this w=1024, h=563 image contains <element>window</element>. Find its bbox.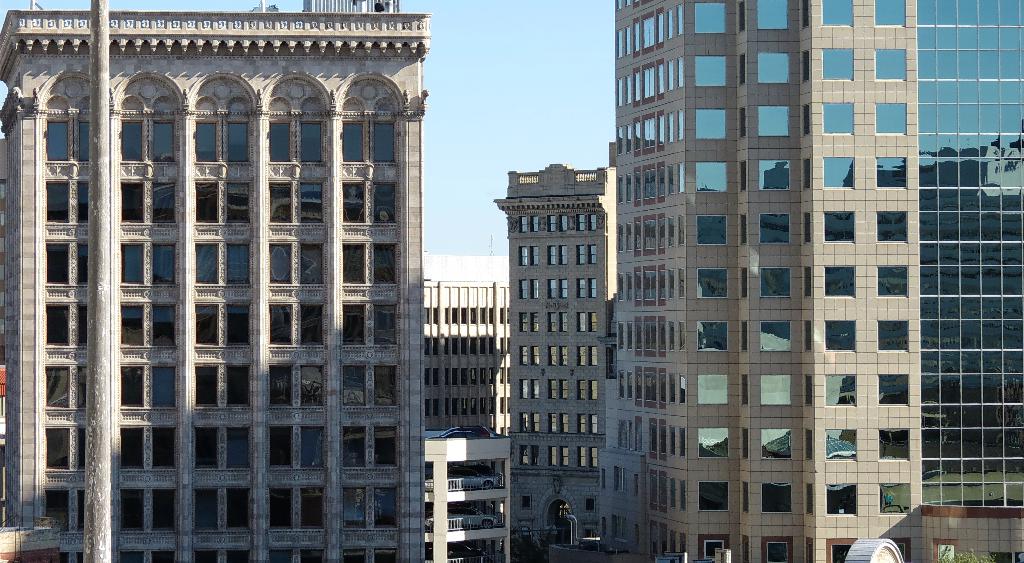
pyautogui.locateOnScreen(755, 50, 787, 84).
